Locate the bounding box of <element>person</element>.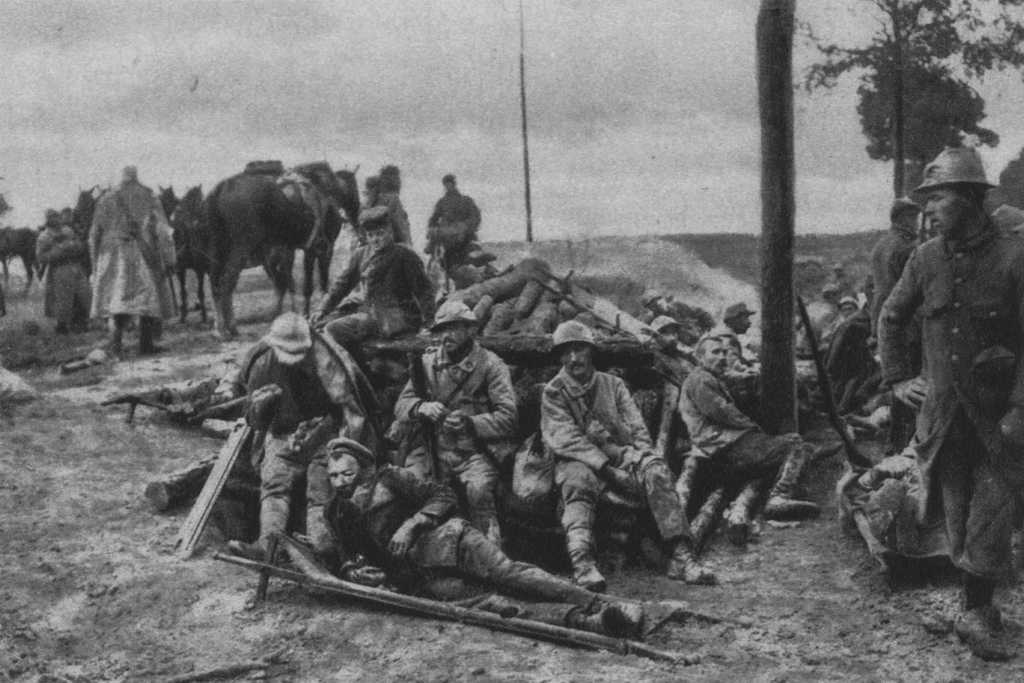
Bounding box: x1=88, y1=167, x2=180, y2=361.
